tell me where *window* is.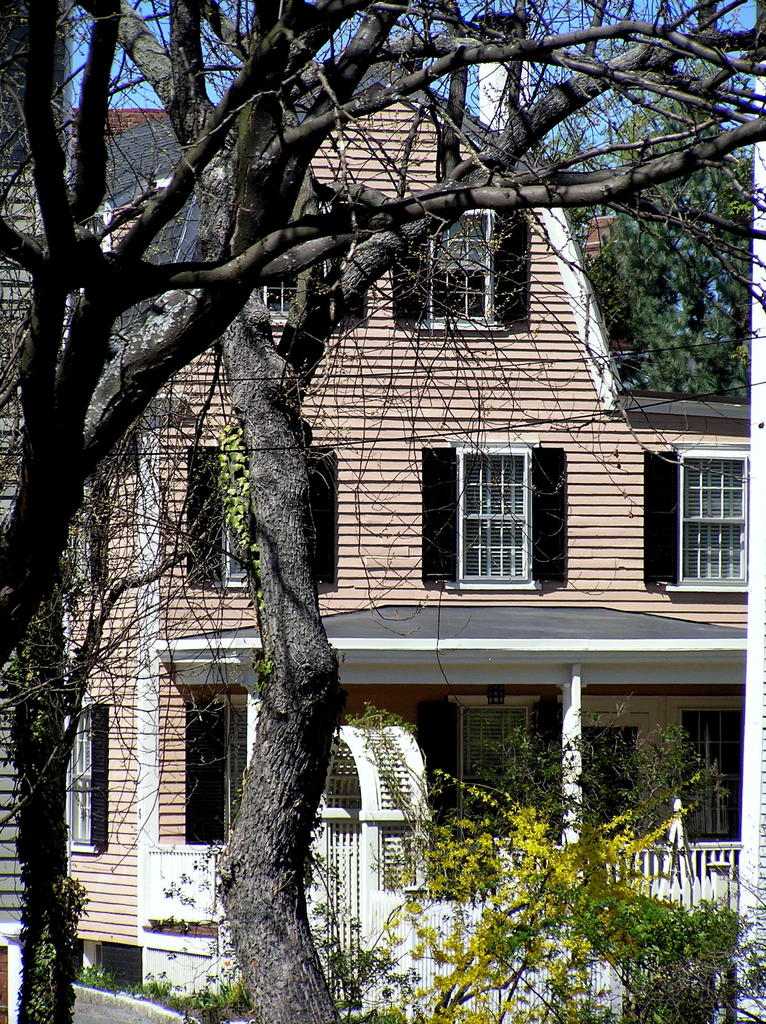
*window* is at <box>435,214,491,328</box>.
